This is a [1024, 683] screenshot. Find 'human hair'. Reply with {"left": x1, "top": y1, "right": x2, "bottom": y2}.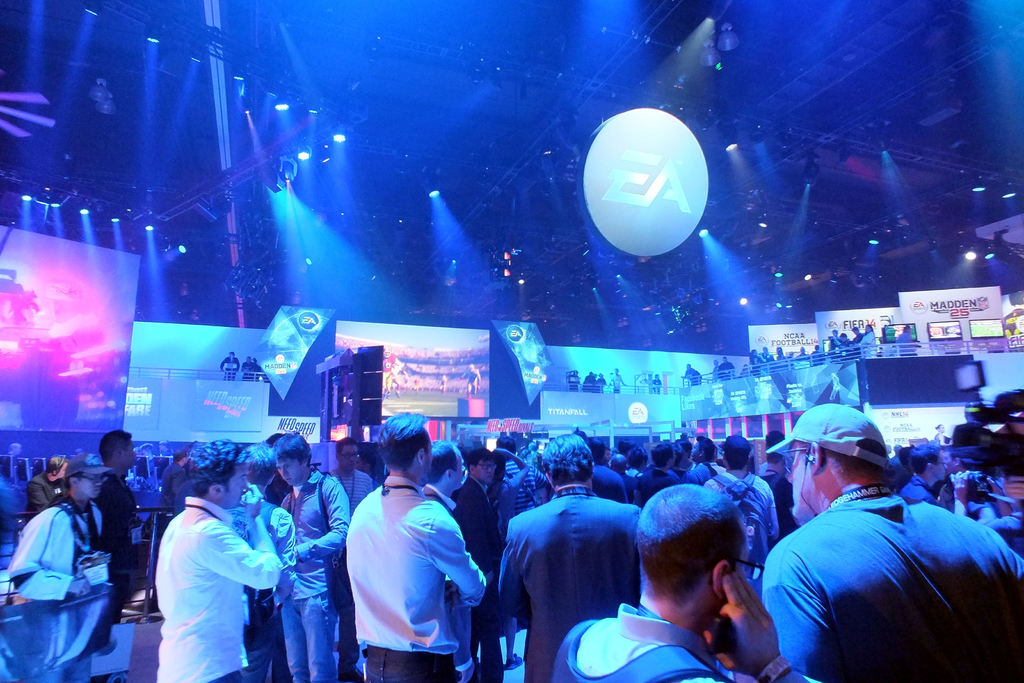
{"left": 495, "top": 436, "right": 515, "bottom": 457}.
